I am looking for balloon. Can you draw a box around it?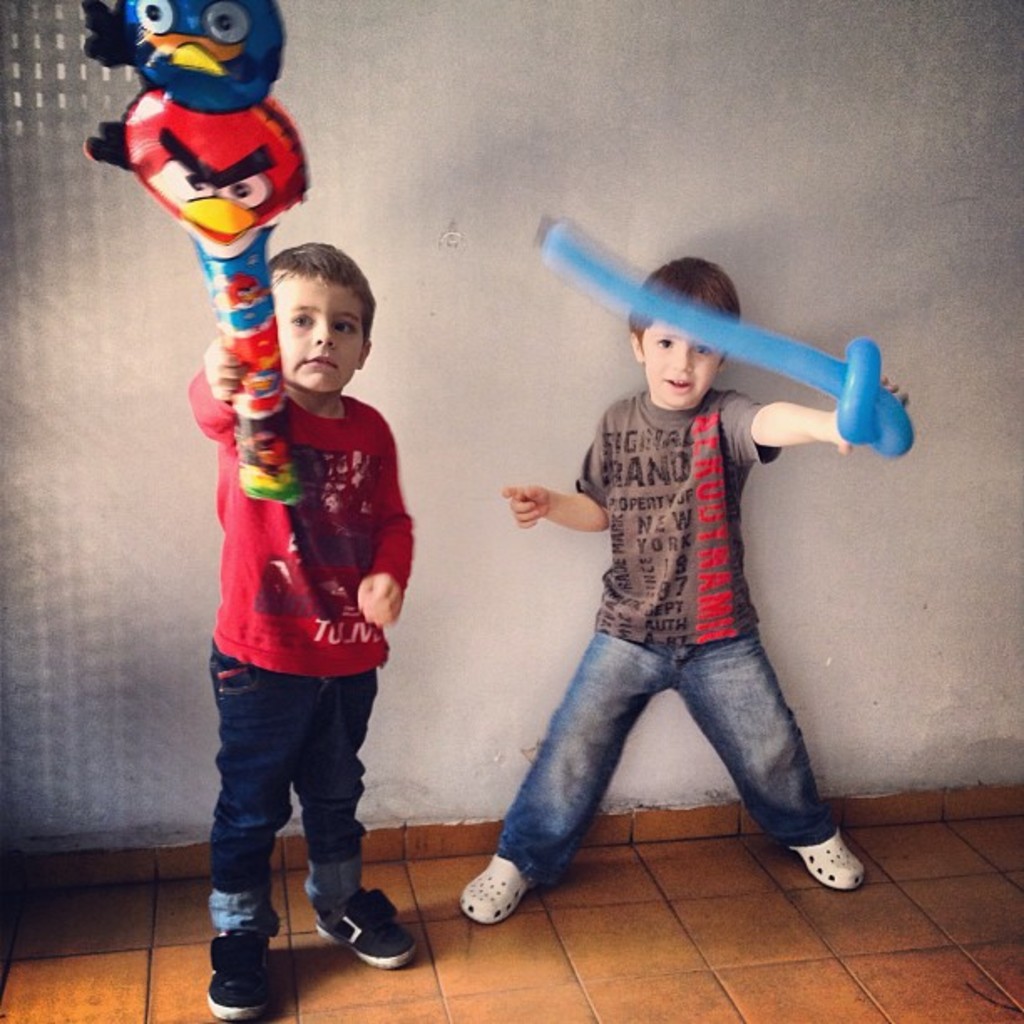
Sure, the bounding box is locate(527, 216, 919, 455).
